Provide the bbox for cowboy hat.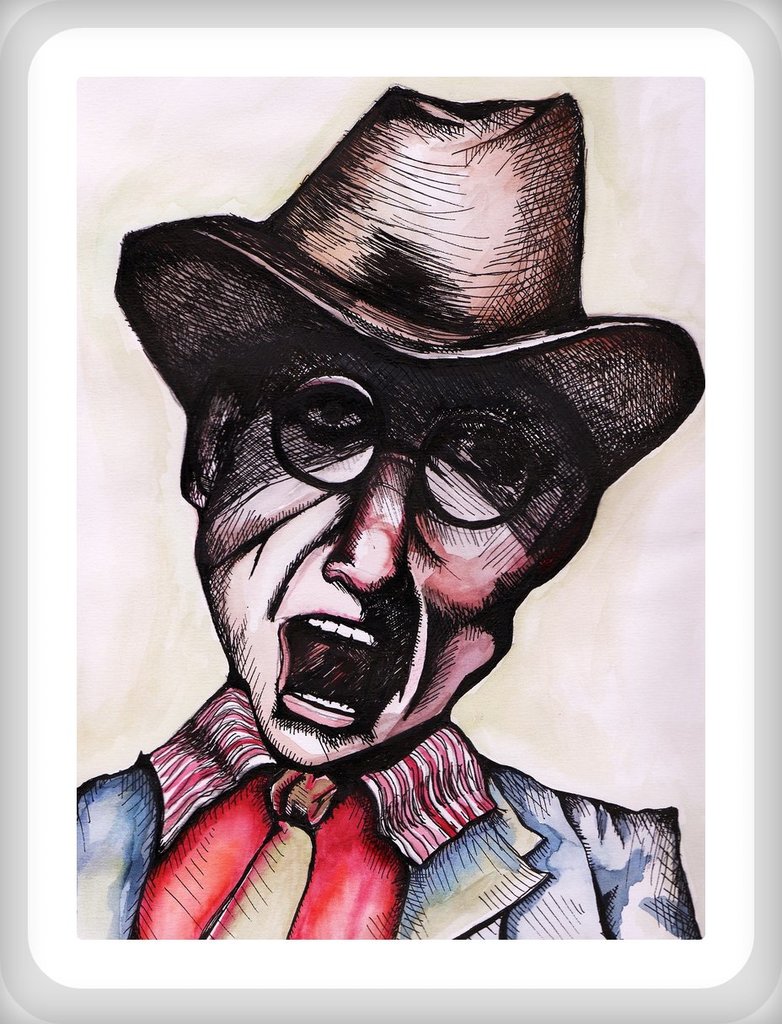
pyautogui.locateOnScreen(130, 86, 676, 501).
